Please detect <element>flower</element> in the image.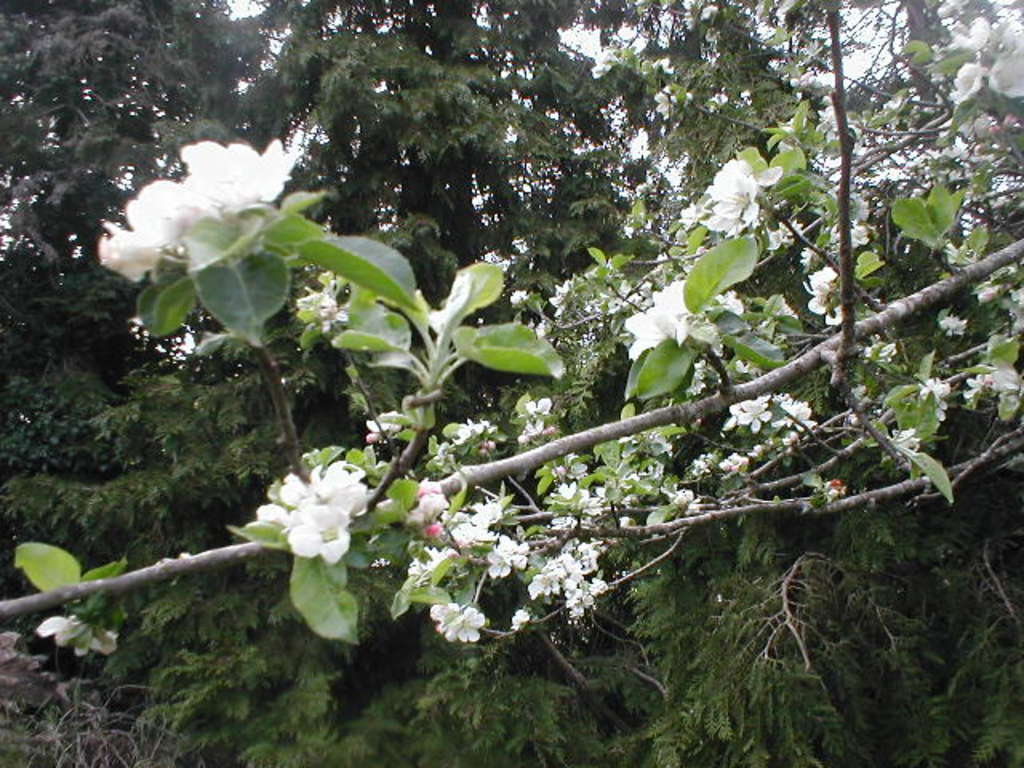
626:278:704:354.
